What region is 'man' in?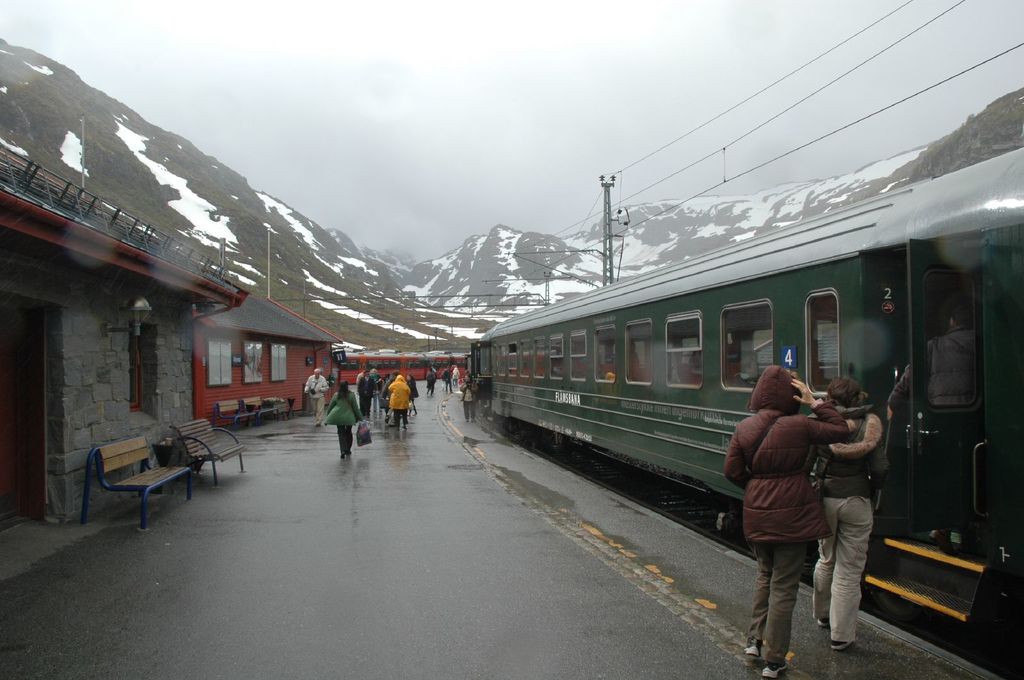
{"left": 299, "top": 365, "right": 332, "bottom": 425}.
